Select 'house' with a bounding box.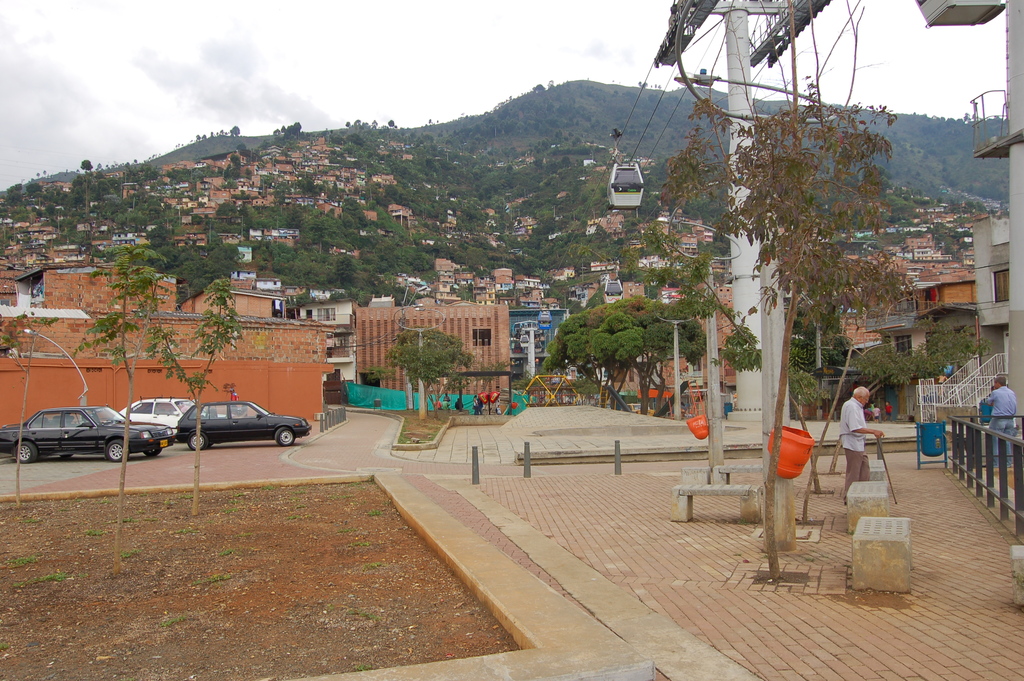
crop(47, 262, 178, 332).
